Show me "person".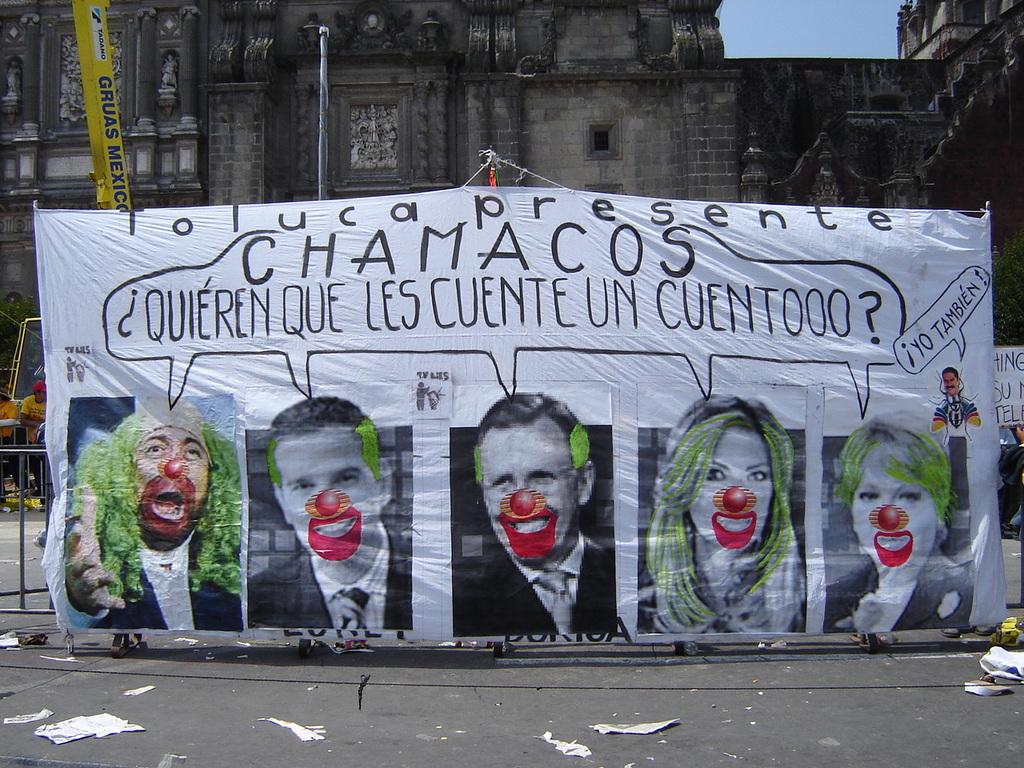
"person" is here: left=57, top=398, right=243, bottom=635.
